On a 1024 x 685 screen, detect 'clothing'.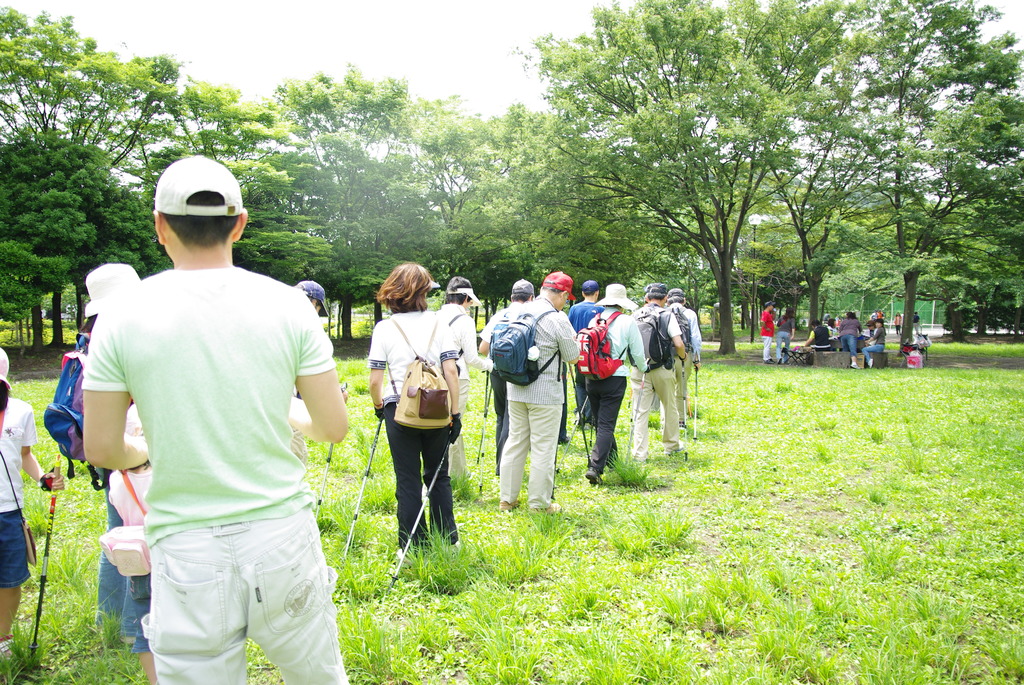
pyautogui.locateOnScreen(291, 382, 306, 464).
